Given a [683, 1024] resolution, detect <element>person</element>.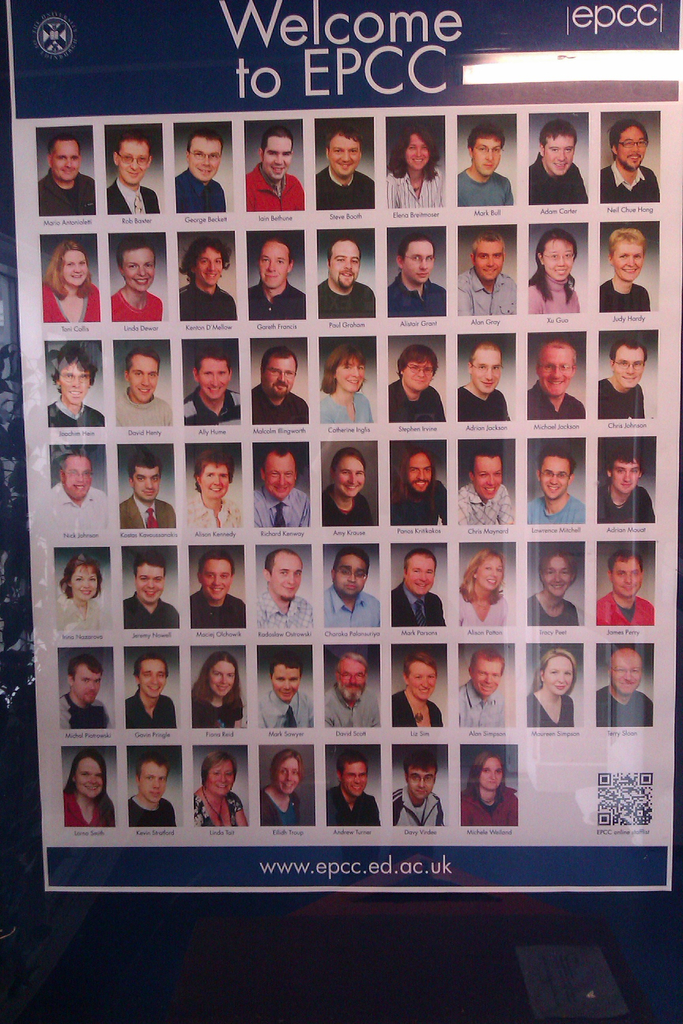
crop(463, 650, 507, 725).
